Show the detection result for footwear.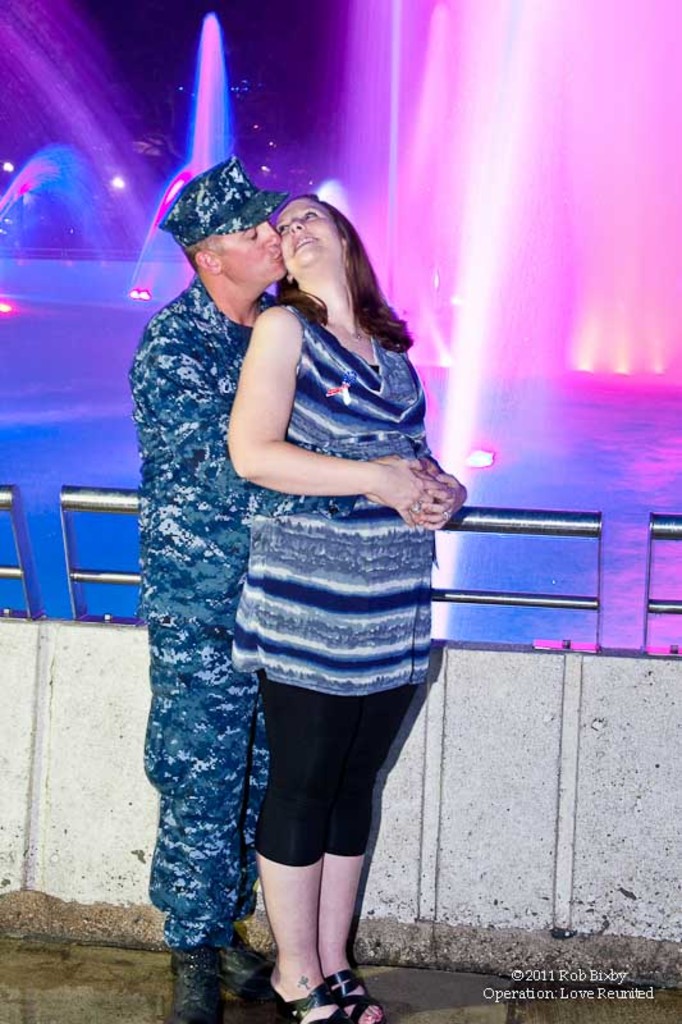
locate(258, 969, 360, 1023).
